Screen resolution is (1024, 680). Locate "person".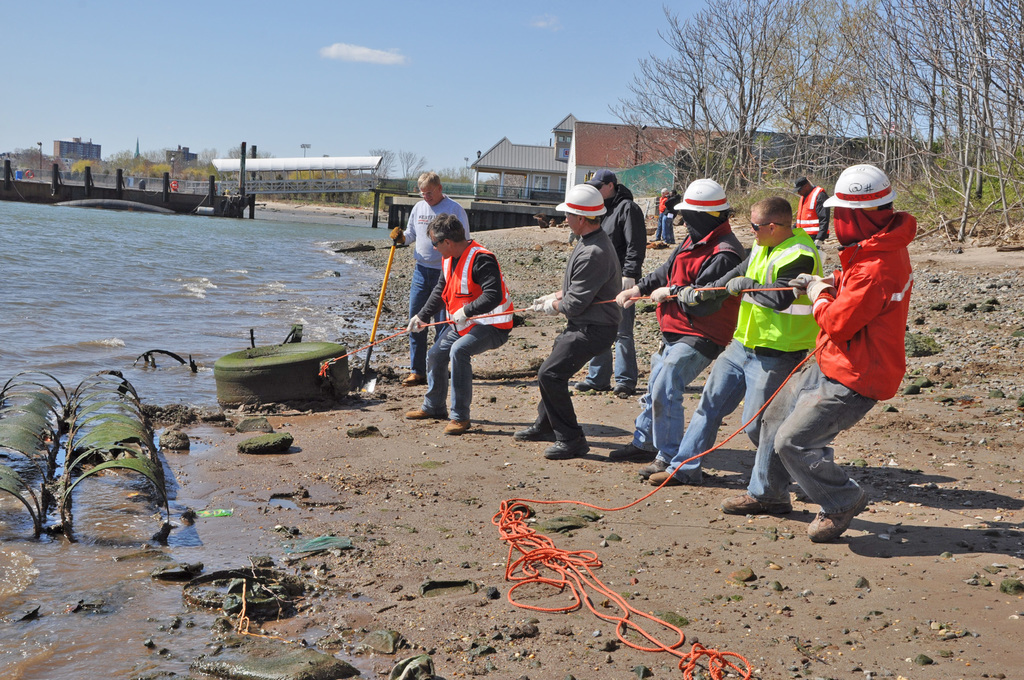
662 196 818 473.
